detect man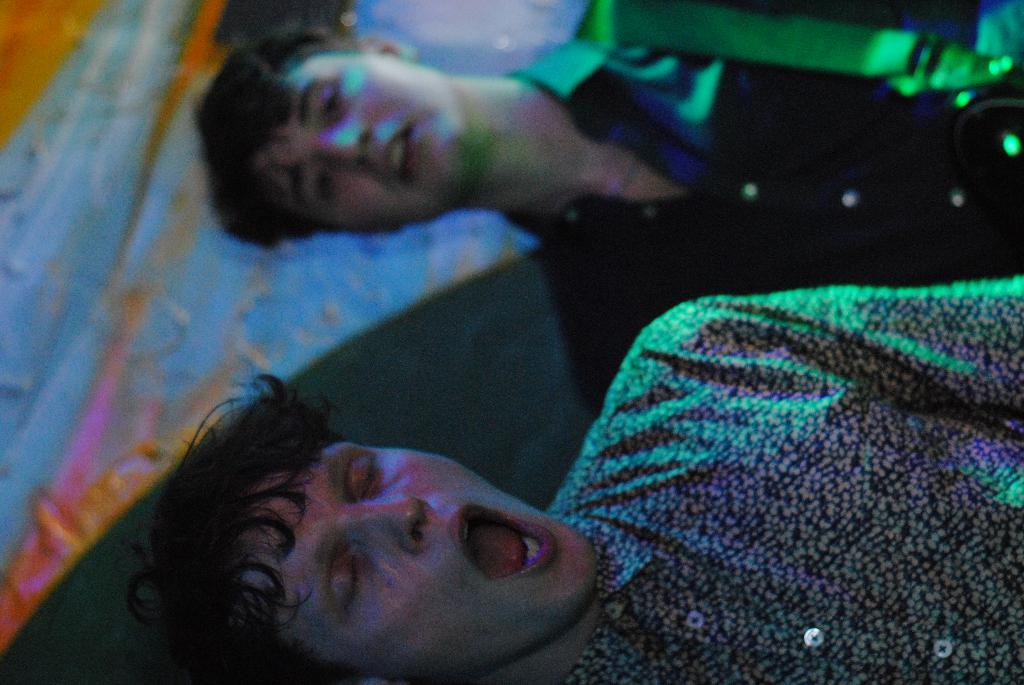
{"left": 116, "top": 272, "right": 1023, "bottom": 684}
